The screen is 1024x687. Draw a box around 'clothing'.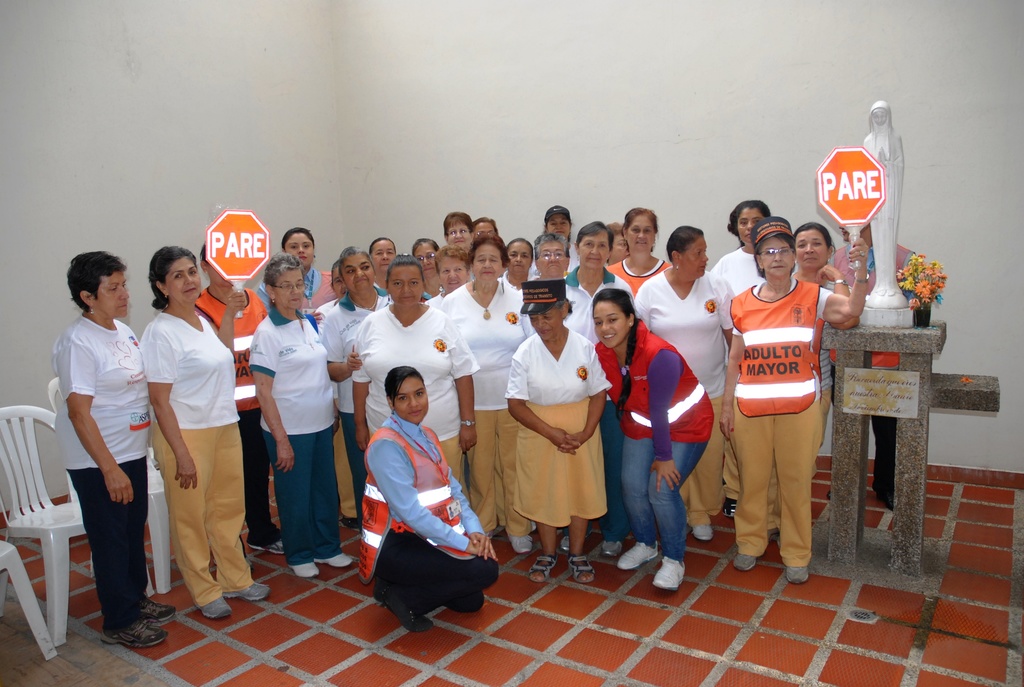
<bbox>591, 322, 716, 552</bbox>.
